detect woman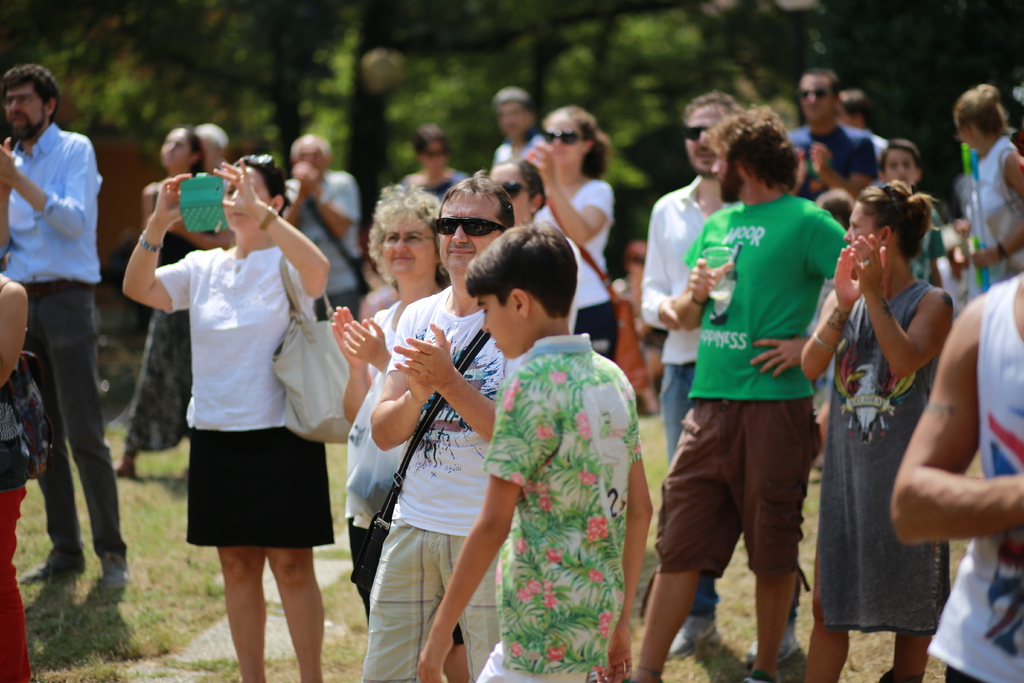
bbox=(525, 101, 620, 359)
